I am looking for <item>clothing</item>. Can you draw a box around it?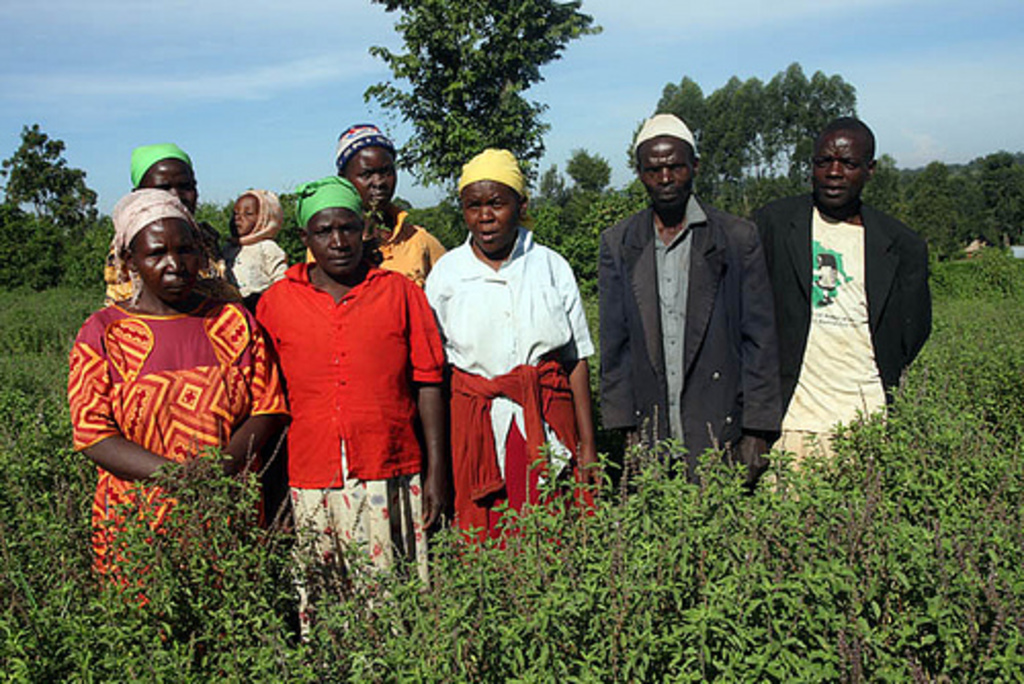
Sure, the bounding box is box(590, 197, 784, 491).
